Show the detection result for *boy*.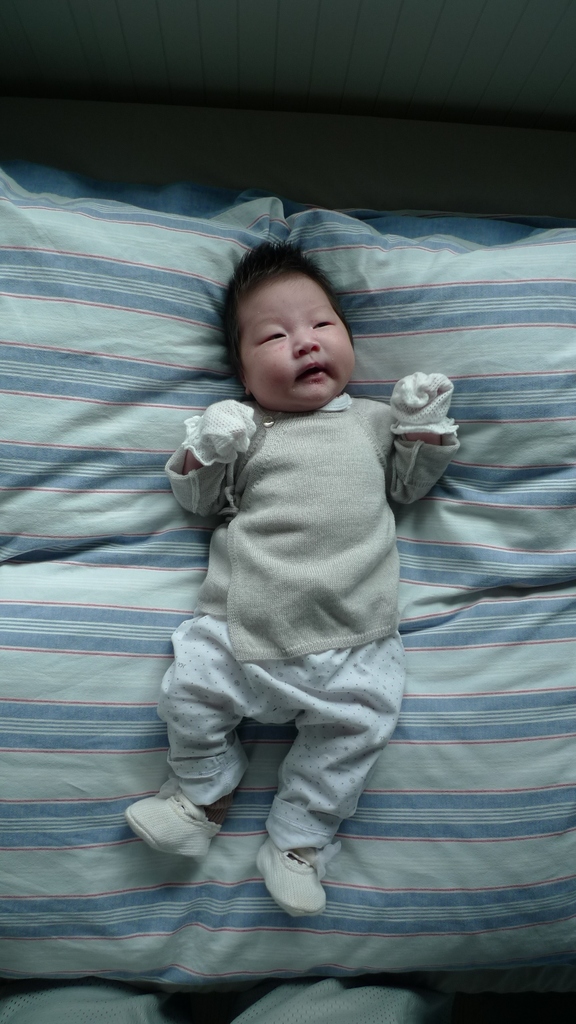
crop(133, 202, 451, 940).
